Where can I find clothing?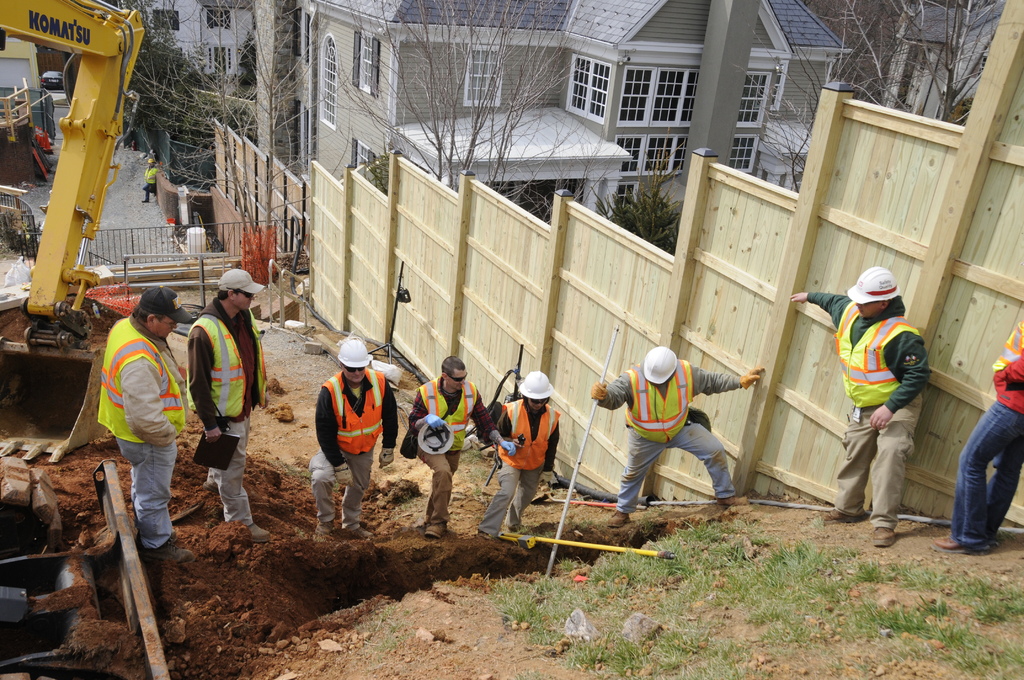
You can find it at region(305, 371, 399, 533).
